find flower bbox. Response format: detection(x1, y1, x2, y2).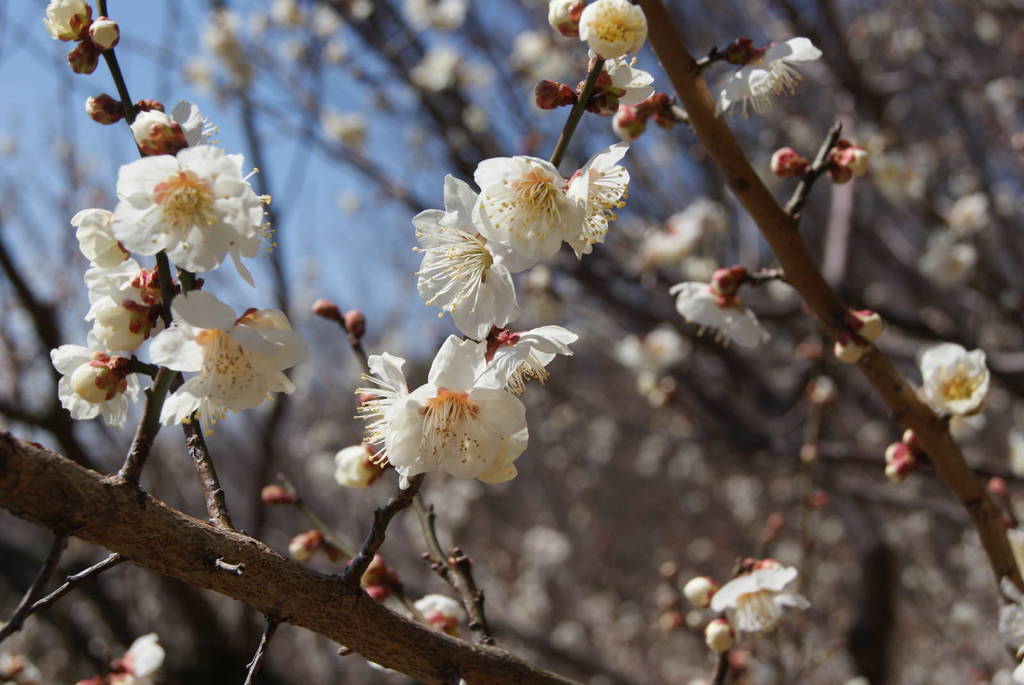
detection(335, 336, 534, 523).
